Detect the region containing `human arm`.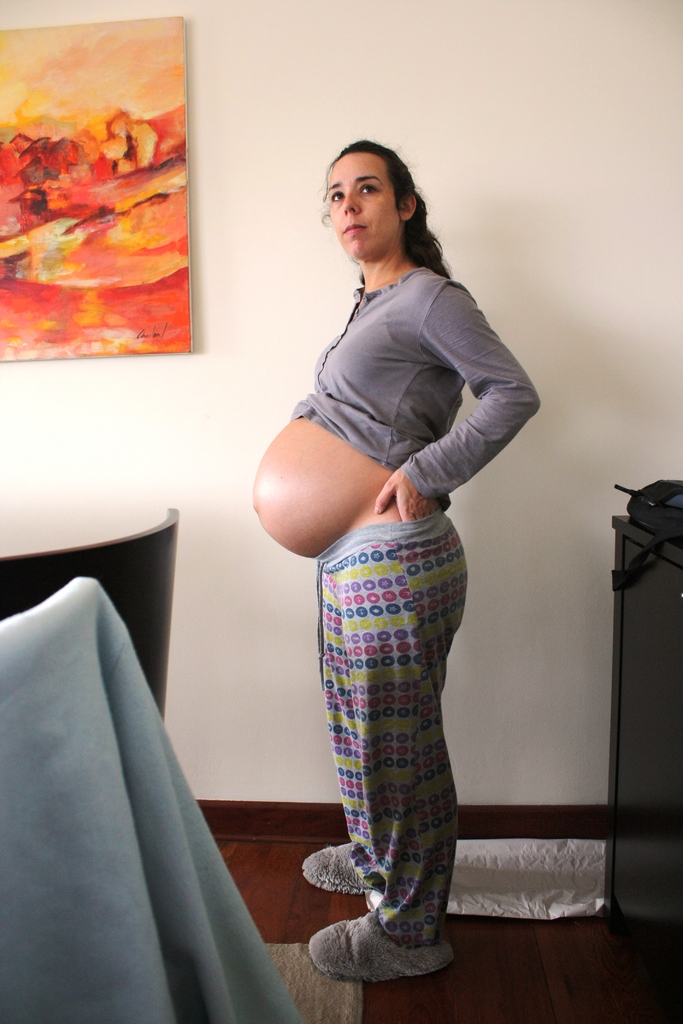
{"left": 395, "top": 291, "right": 531, "bottom": 520}.
